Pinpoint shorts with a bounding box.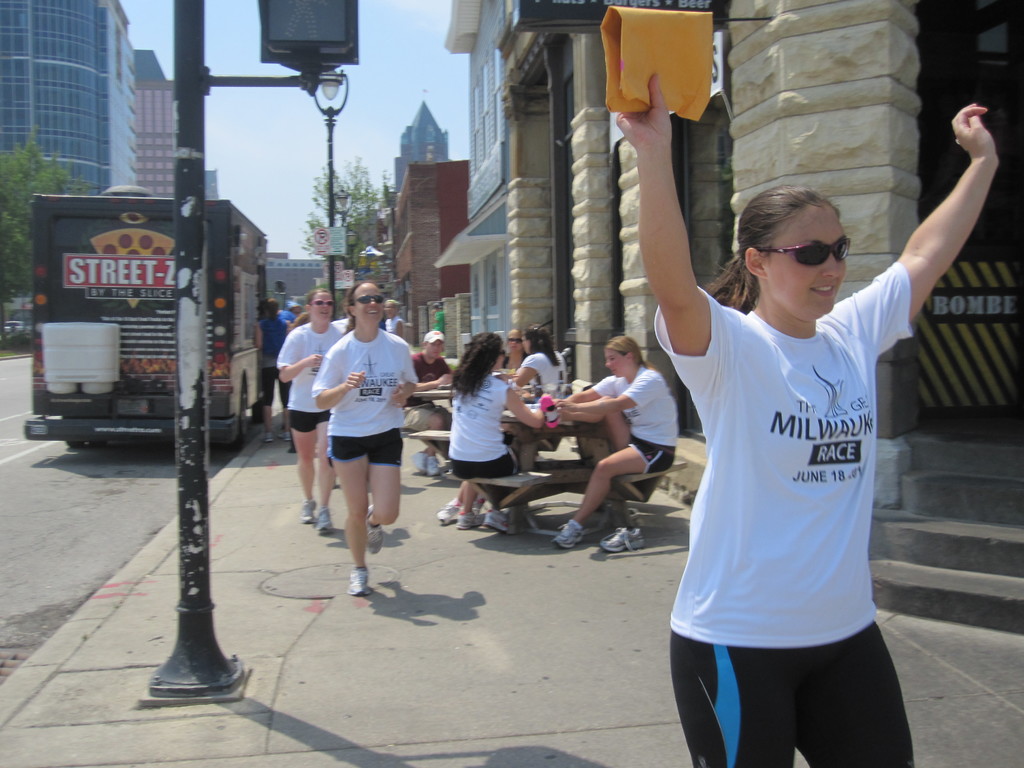
291:413:330:431.
